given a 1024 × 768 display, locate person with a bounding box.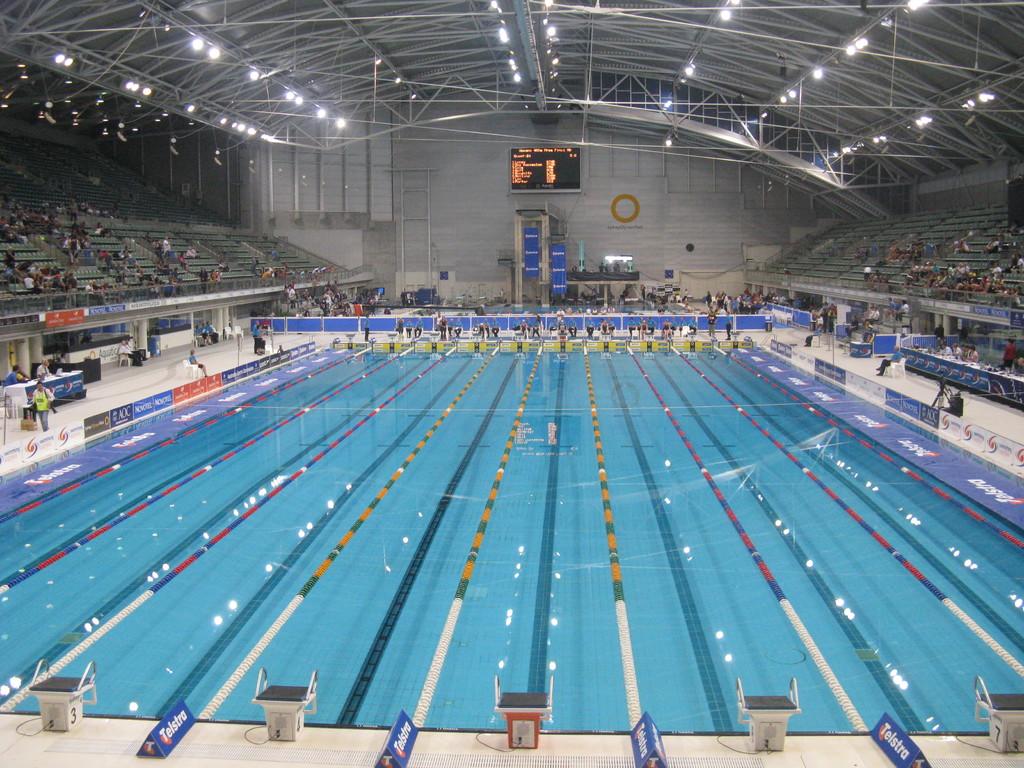
Located: x1=433 y1=311 x2=442 y2=335.
